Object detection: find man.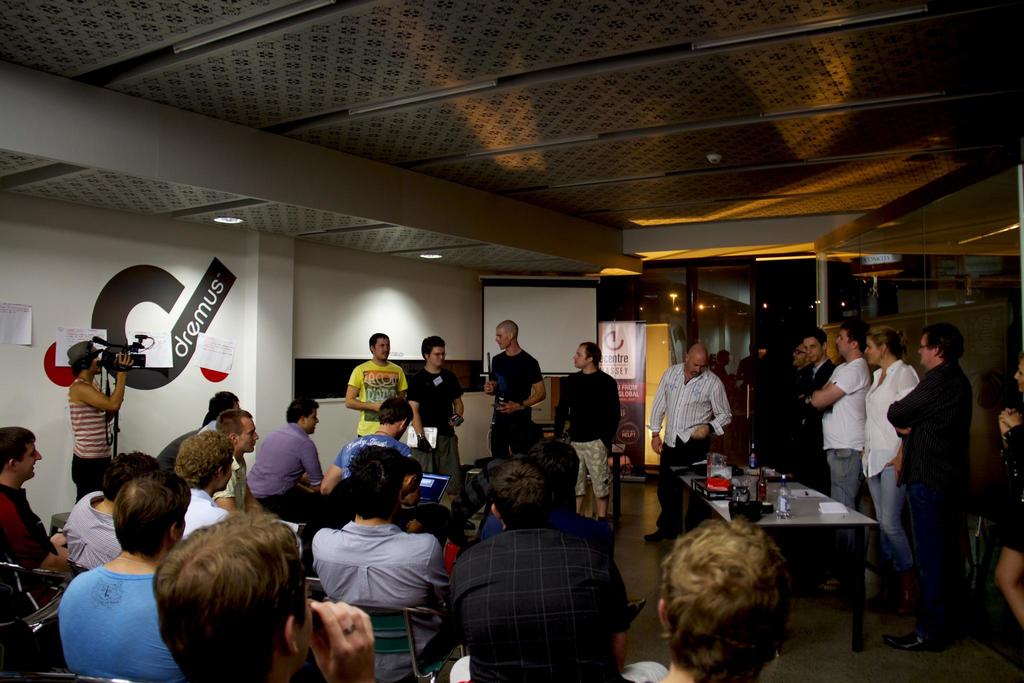
{"left": 444, "top": 452, "right": 669, "bottom": 682}.
